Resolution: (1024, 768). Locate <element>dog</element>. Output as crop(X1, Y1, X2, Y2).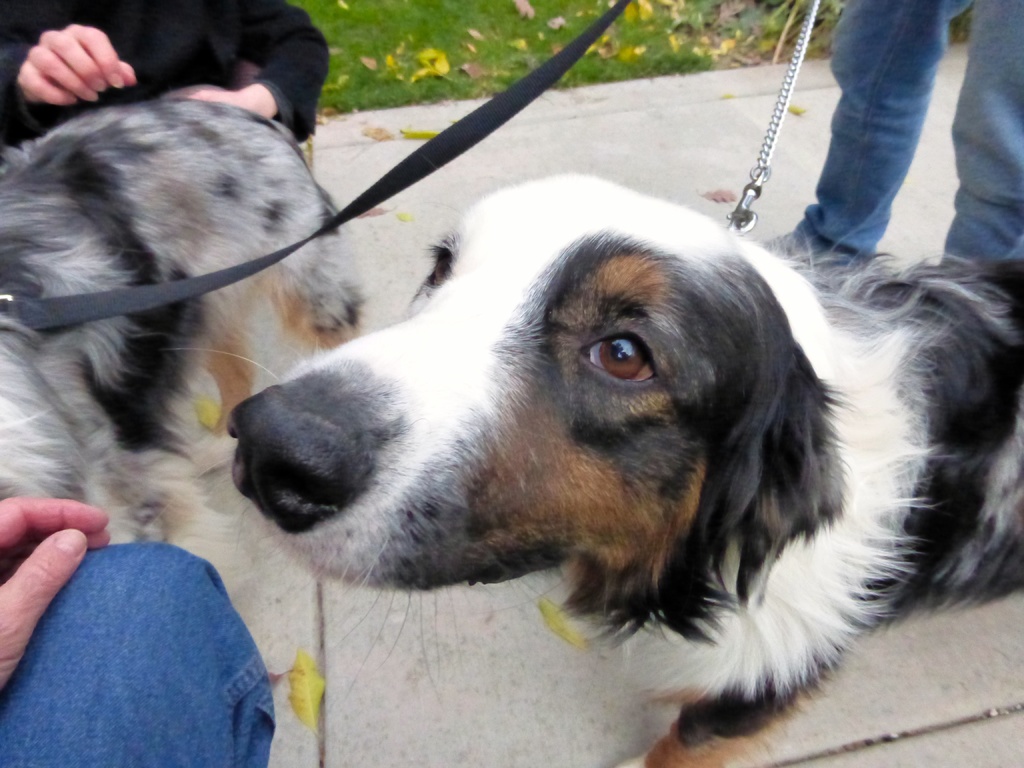
crop(161, 172, 1023, 767).
